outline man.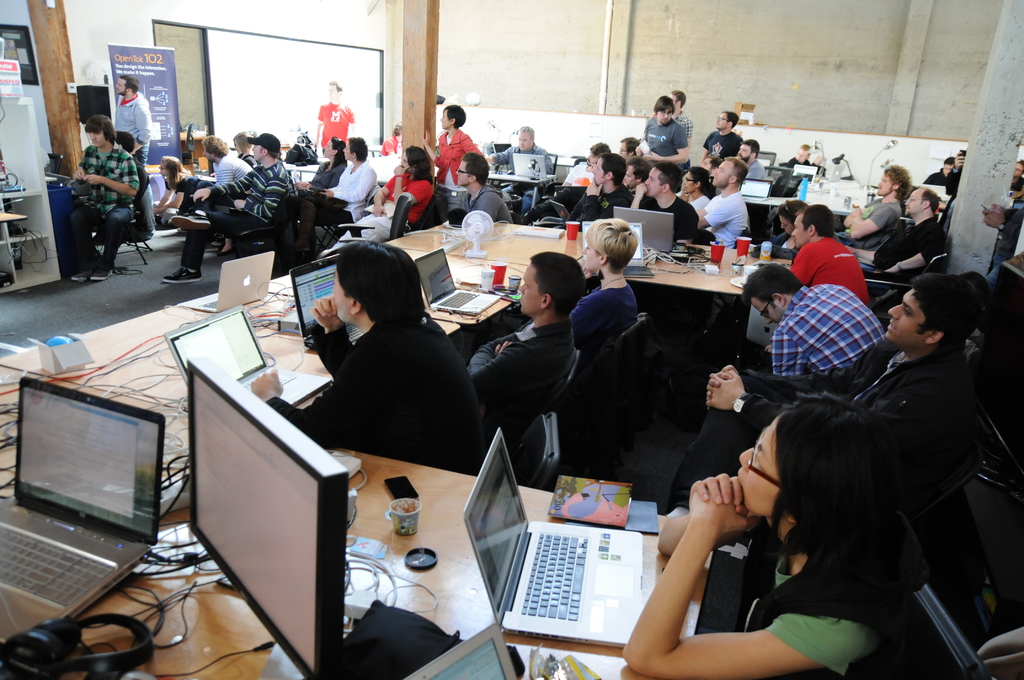
Outline: select_region(1008, 155, 1023, 197).
